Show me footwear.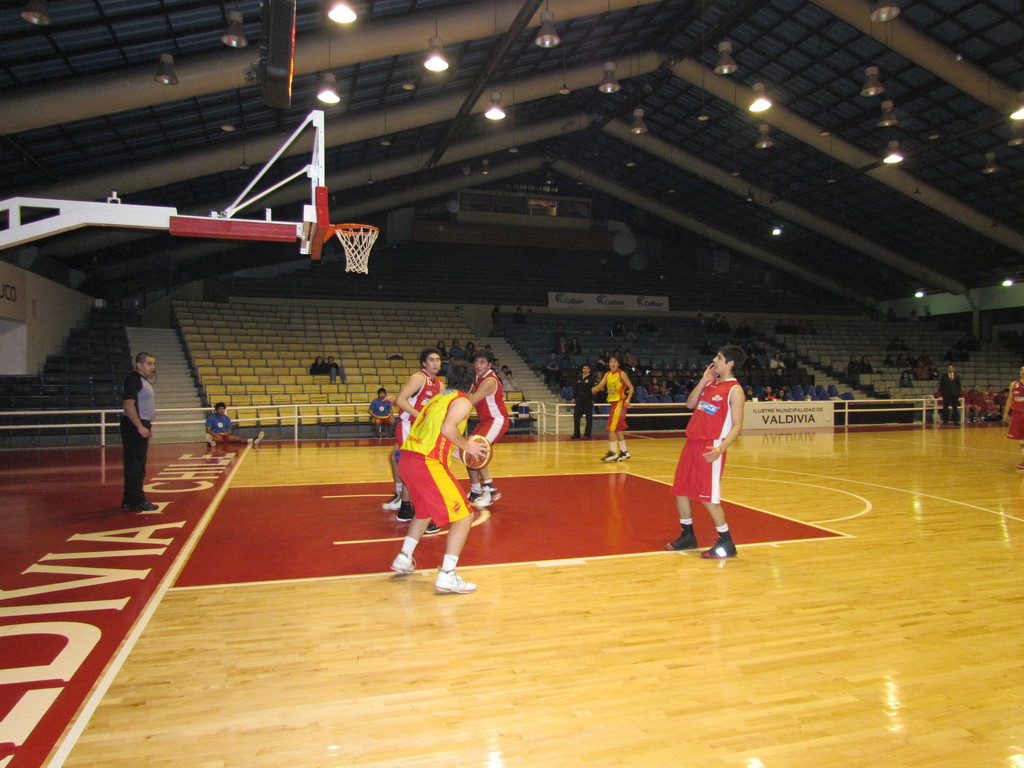
footwear is here: <bbox>465, 490, 486, 507</bbox>.
